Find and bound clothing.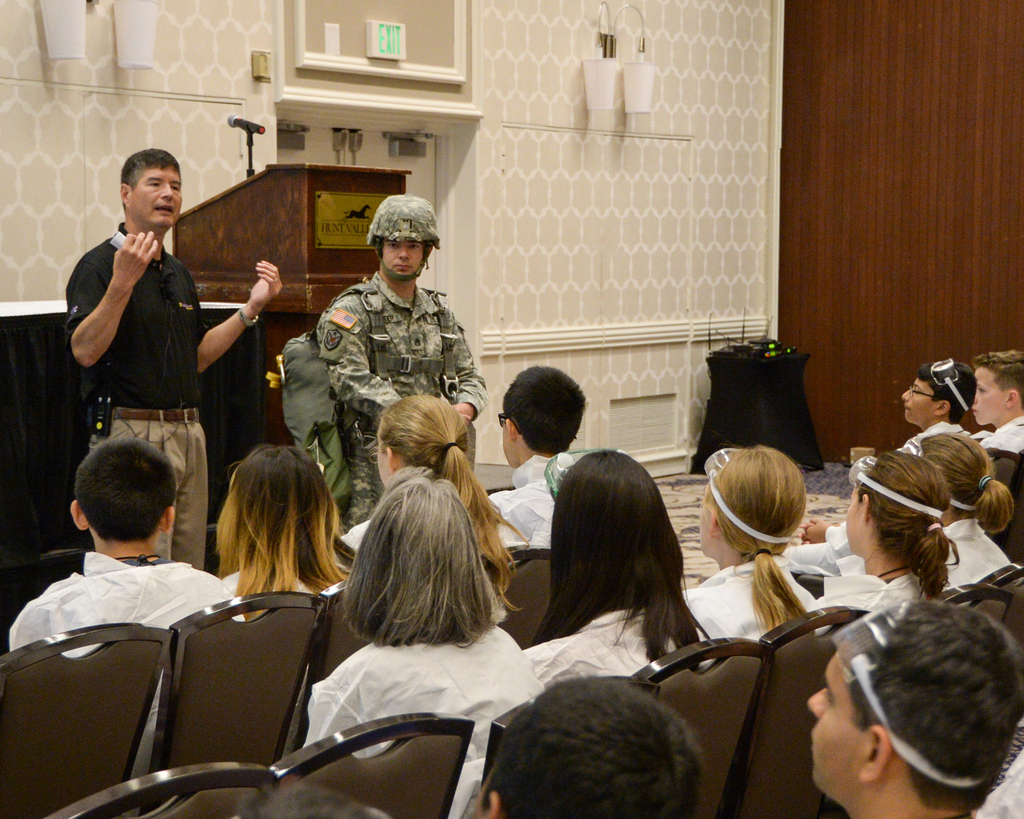
Bound: 940/520/1016/587.
